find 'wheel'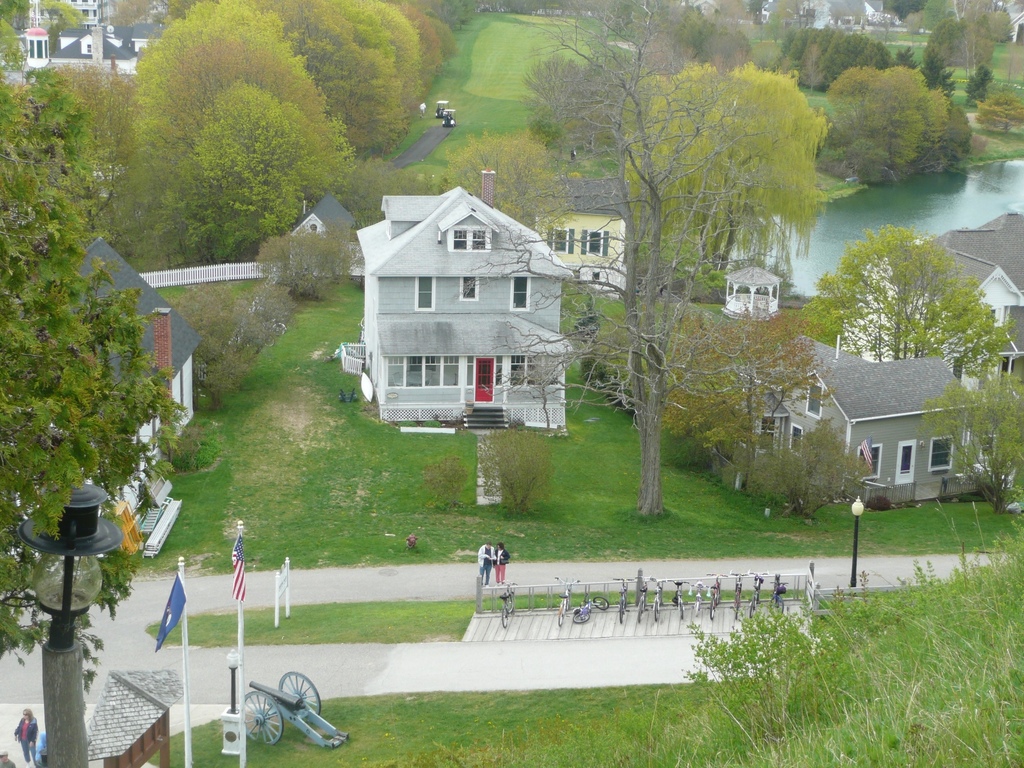
pyautogui.locateOnScreen(572, 612, 589, 623)
